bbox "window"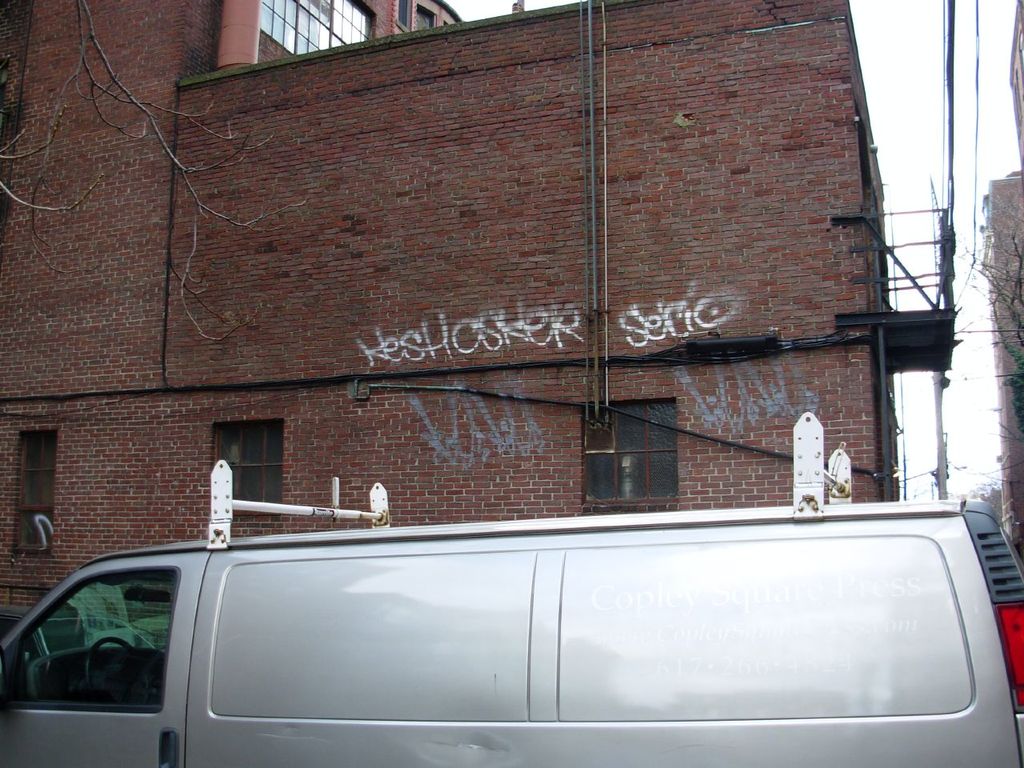
locate(10, 429, 60, 551)
